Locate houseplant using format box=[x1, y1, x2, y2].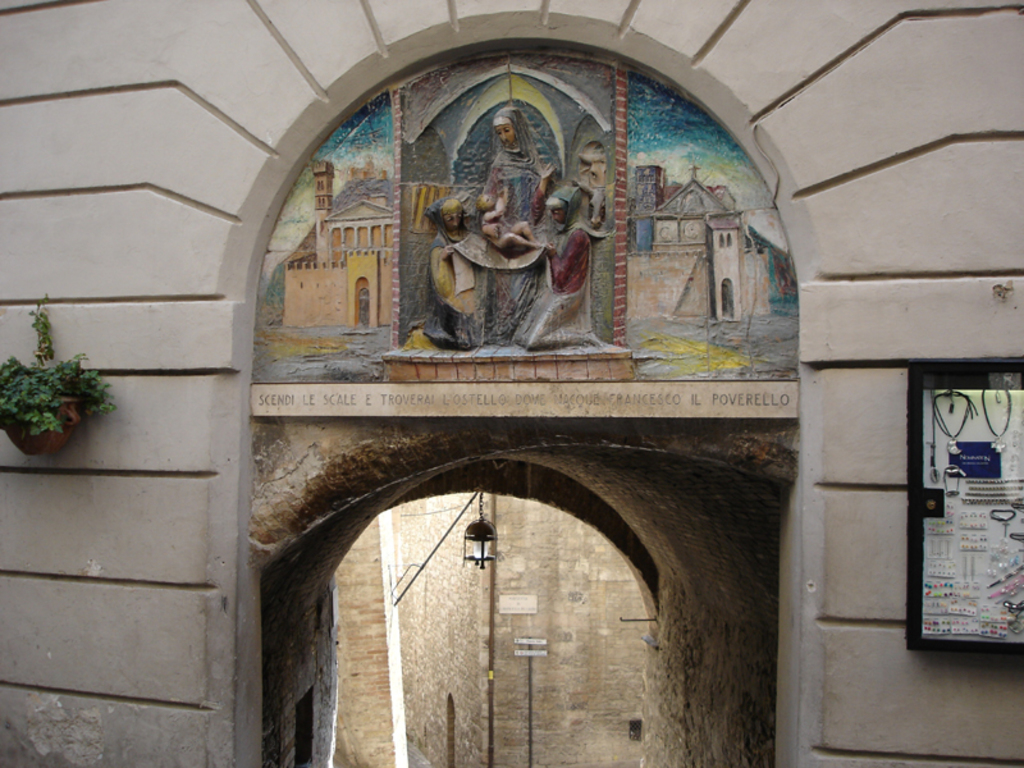
box=[0, 289, 118, 454].
